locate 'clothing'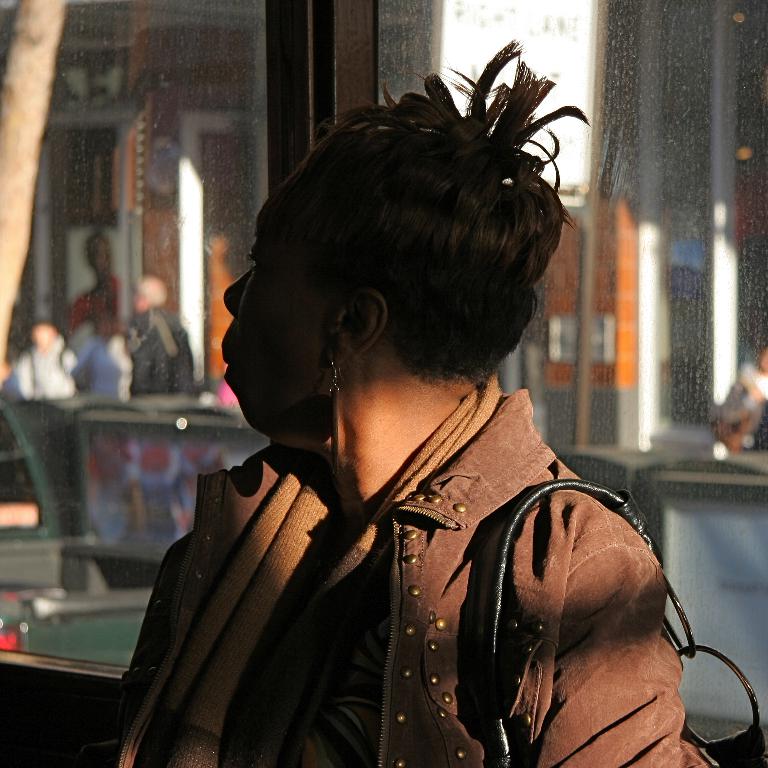
bbox=[127, 313, 192, 397]
